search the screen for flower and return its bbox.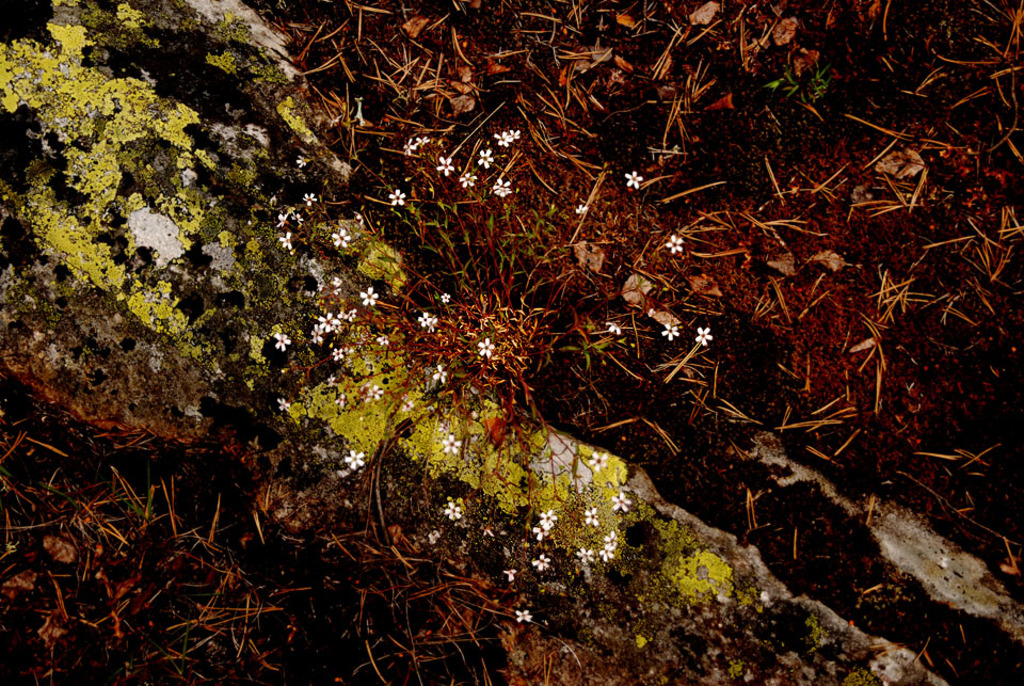
Found: 578:548:594:567.
